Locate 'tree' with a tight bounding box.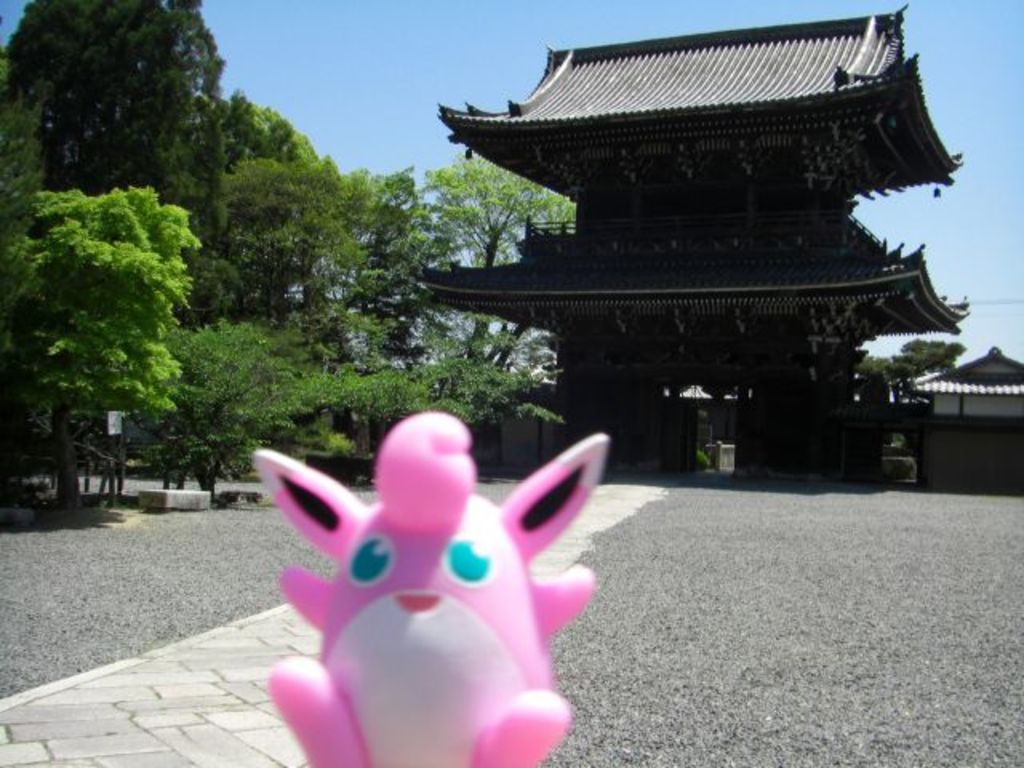
(x1=0, y1=0, x2=230, y2=187).
